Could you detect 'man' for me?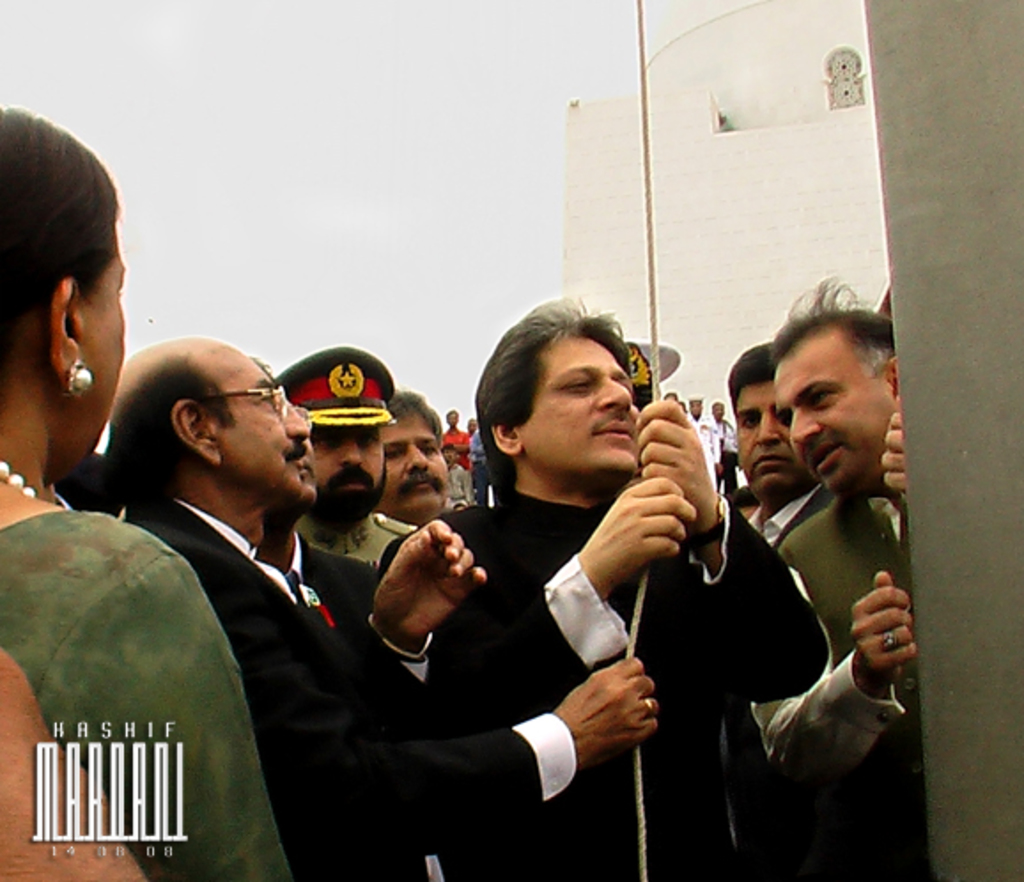
Detection result: box=[379, 390, 464, 519].
